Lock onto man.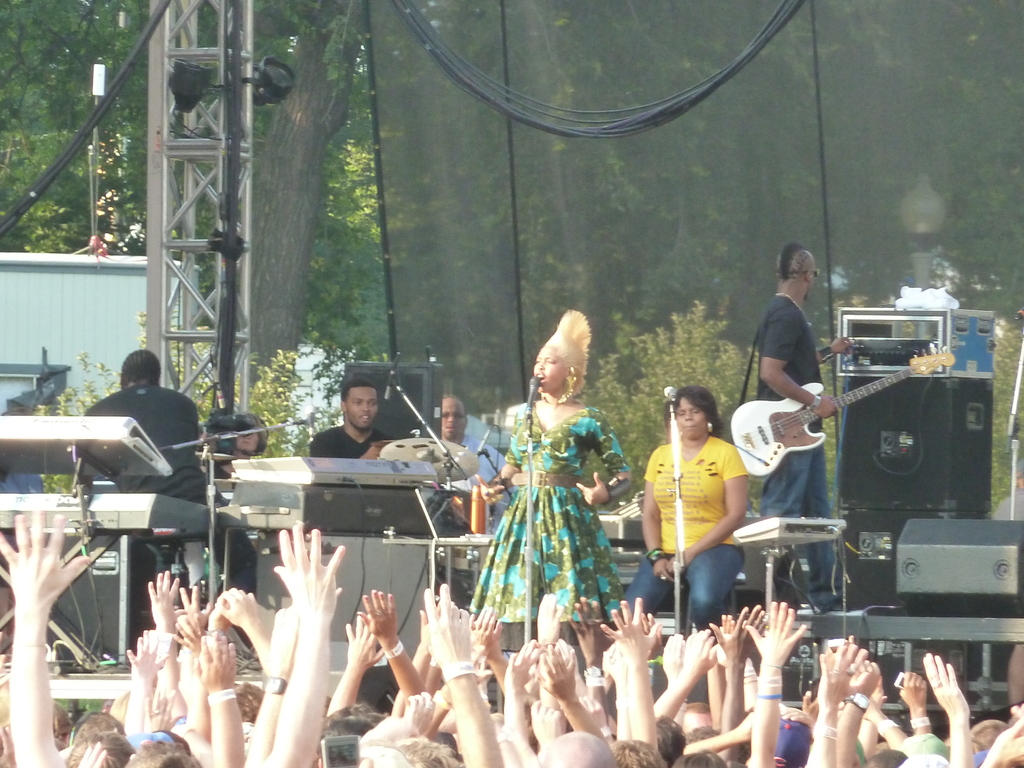
Locked: <bbox>438, 393, 513, 484</bbox>.
